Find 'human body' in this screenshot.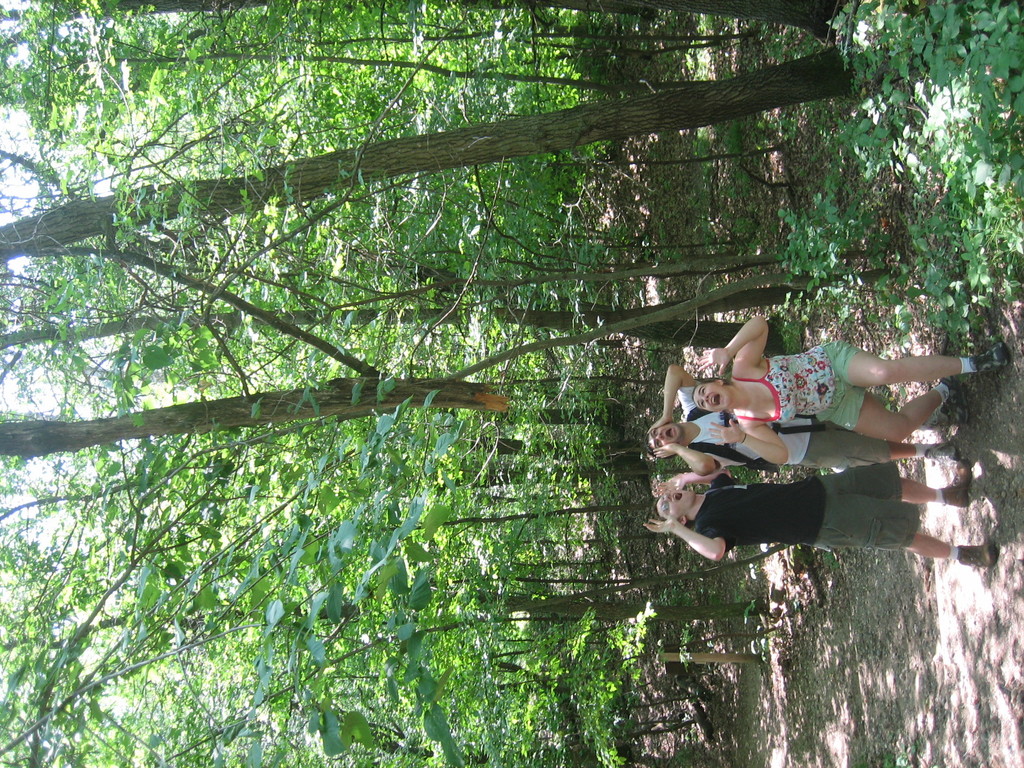
The bounding box for 'human body' is box=[648, 364, 969, 464].
